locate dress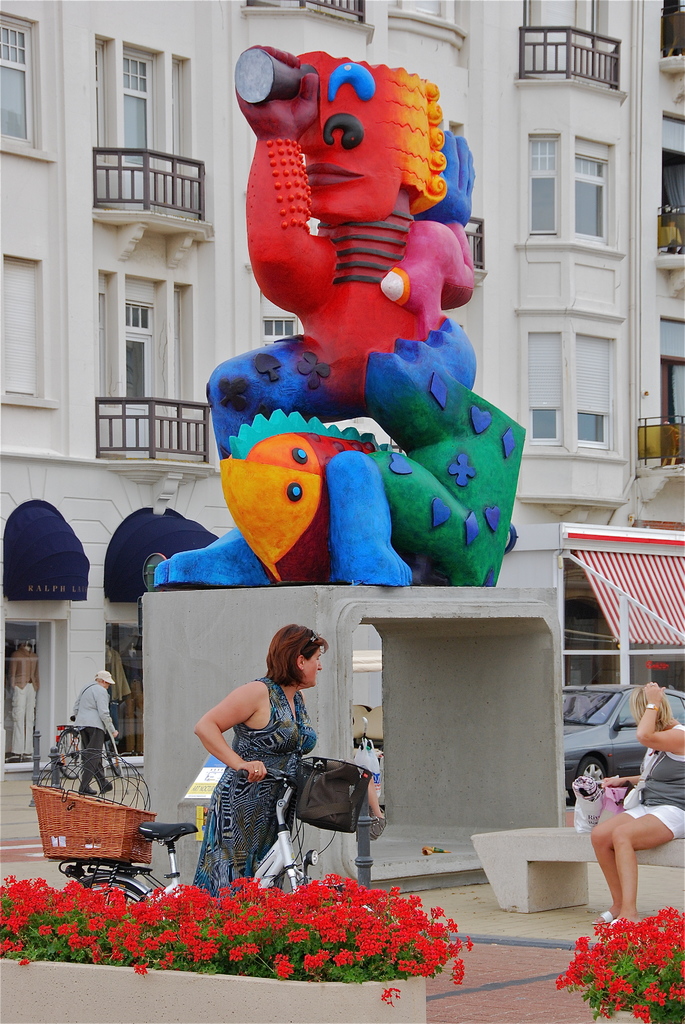
<box>191,678,315,901</box>
